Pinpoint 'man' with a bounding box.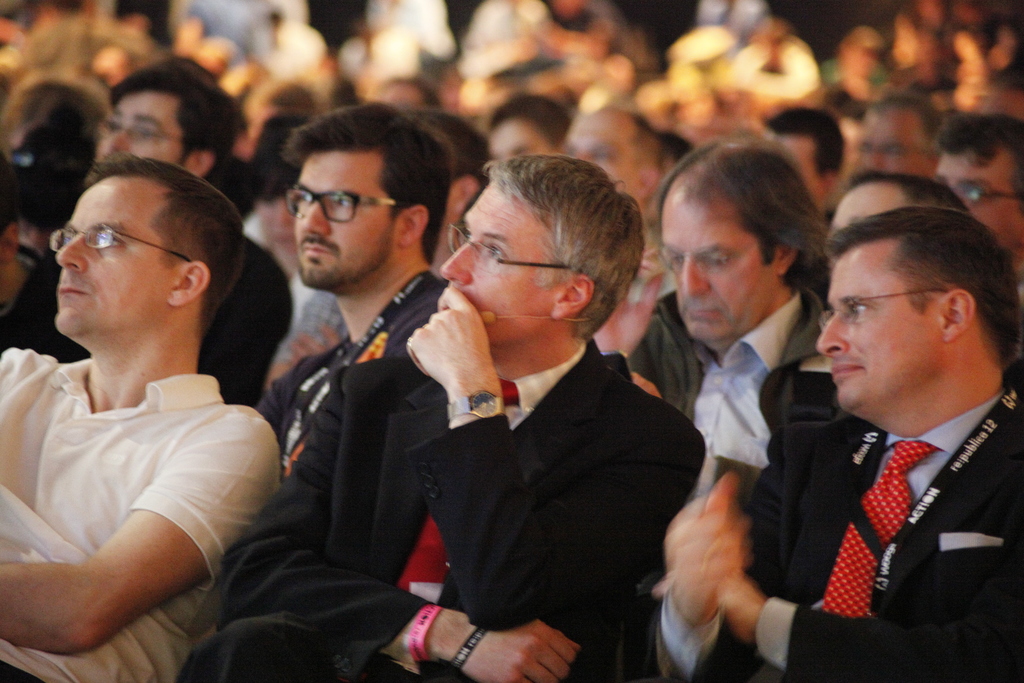
pyautogui.locateOnScreen(667, 185, 1018, 682).
